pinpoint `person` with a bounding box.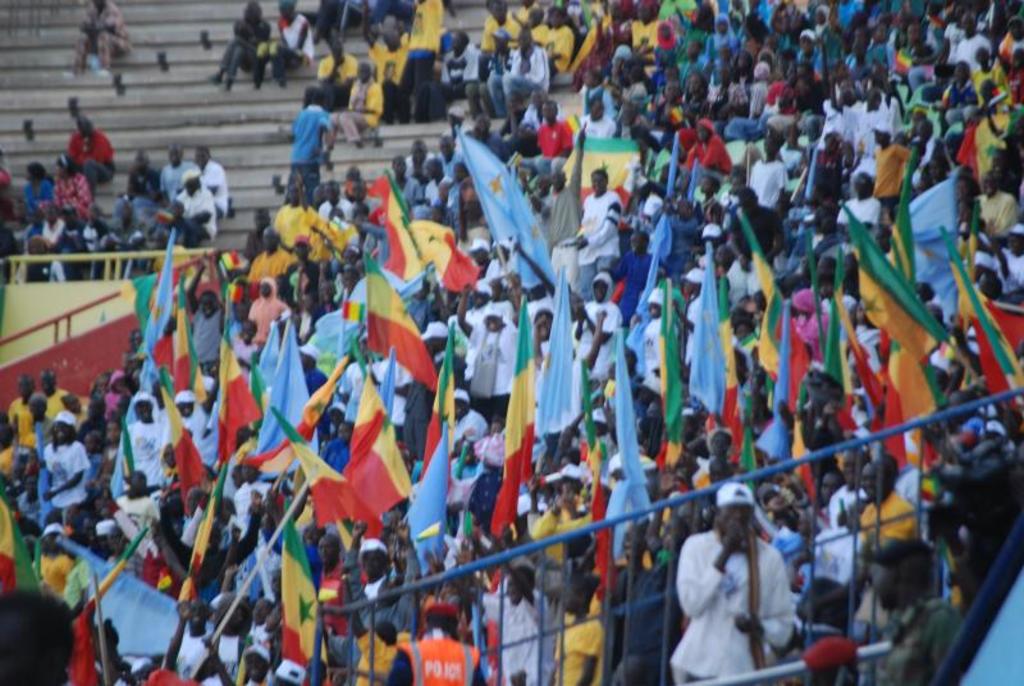
BBox(568, 169, 618, 280).
